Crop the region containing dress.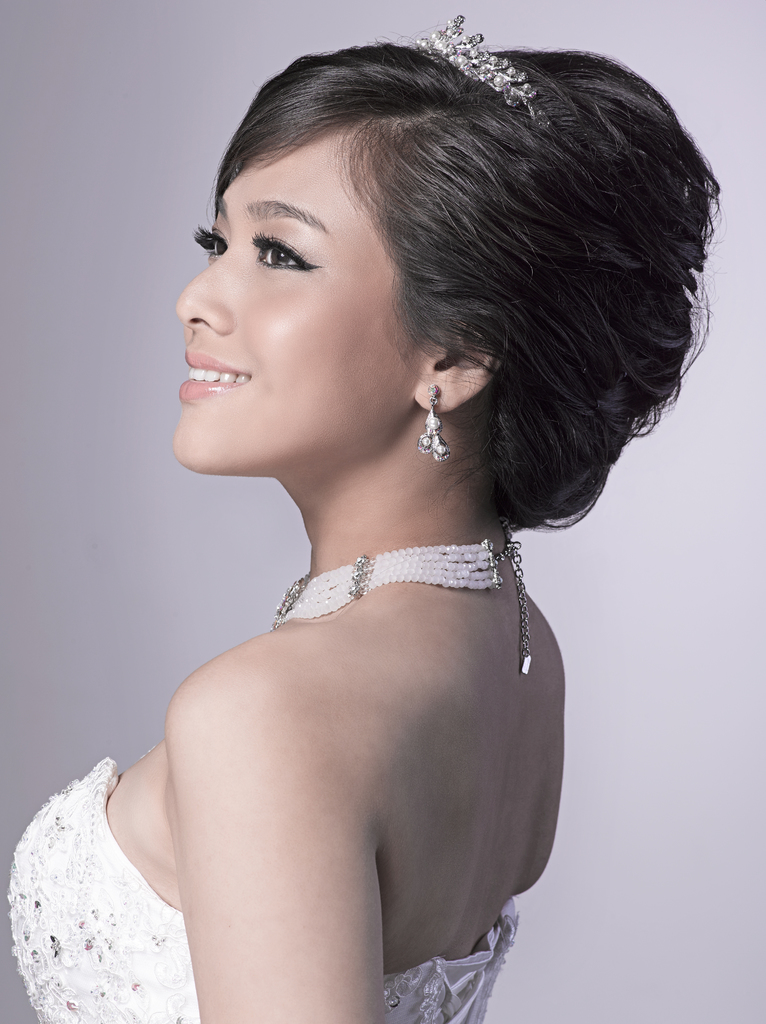
Crop region: left=8, top=758, right=519, bottom=1023.
